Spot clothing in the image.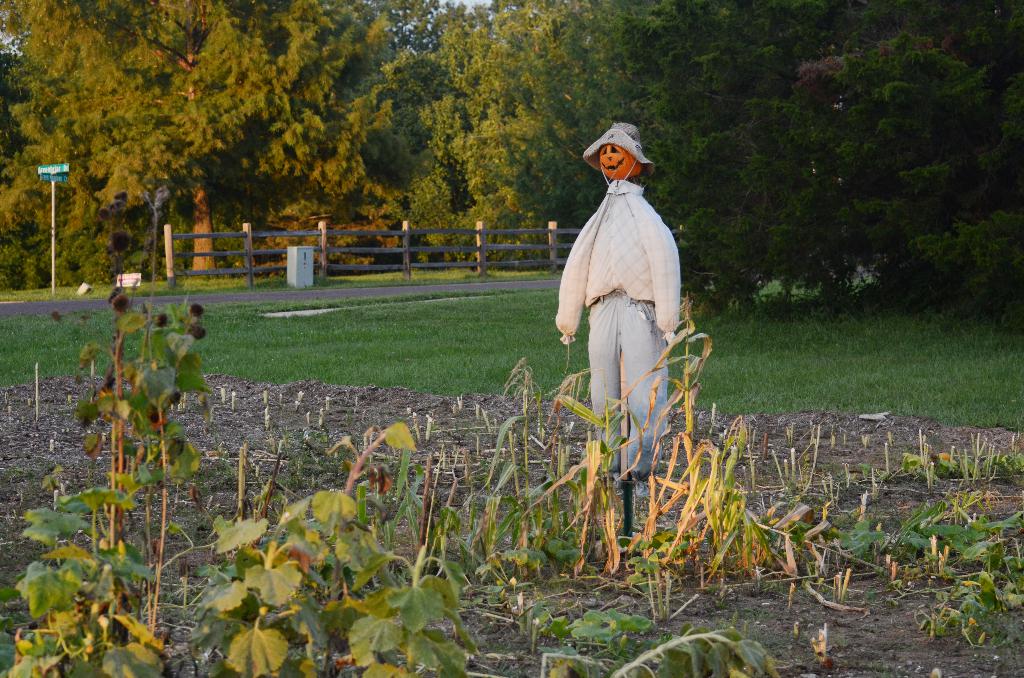
clothing found at (554, 140, 684, 426).
